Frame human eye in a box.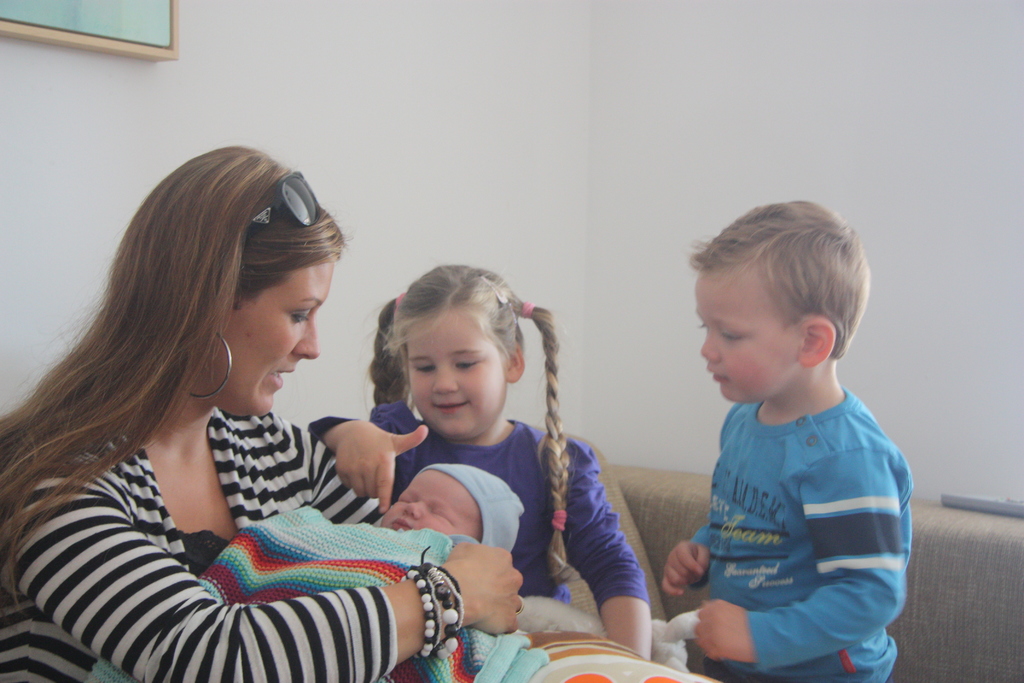
{"left": 450, "top": 354, "right": 483, "bottom": 374}.
